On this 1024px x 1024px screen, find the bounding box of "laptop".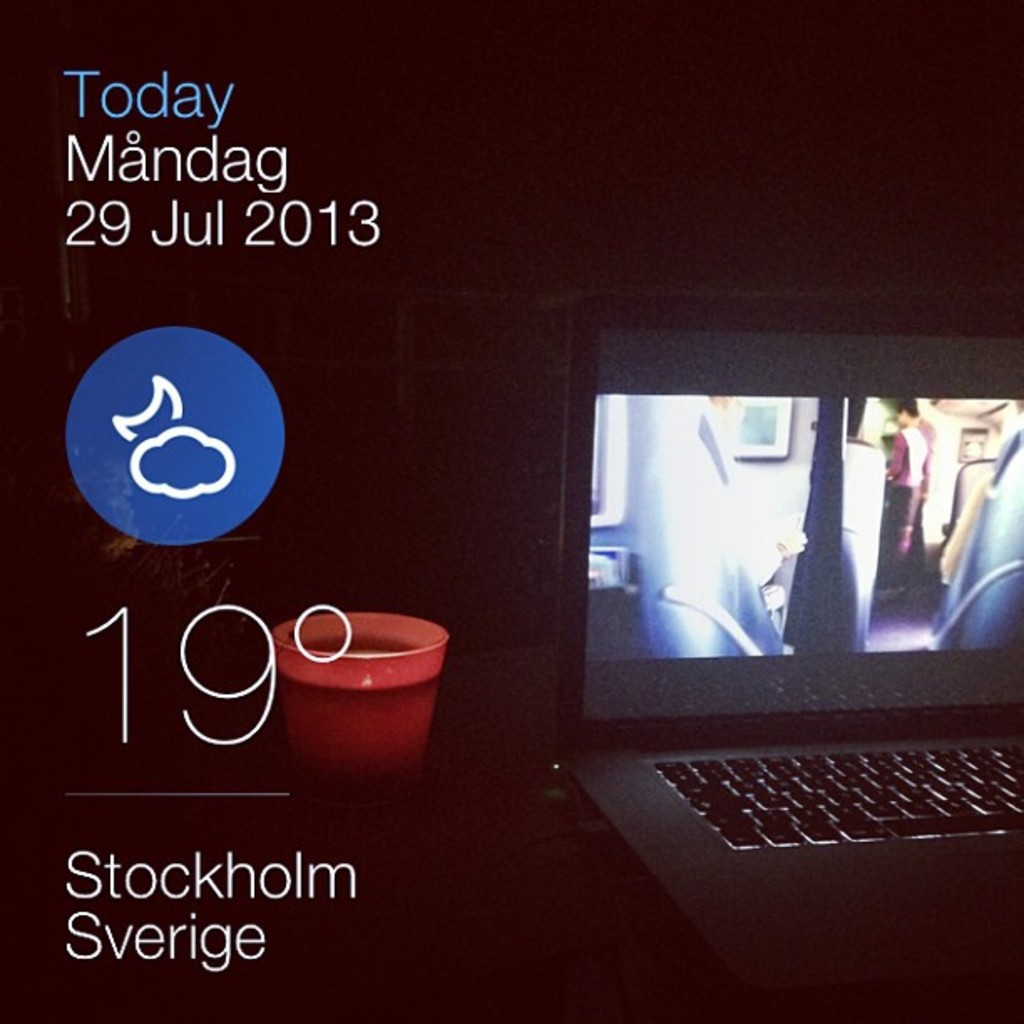
Bounding box: bbox=(540, 296, 994, 999).
